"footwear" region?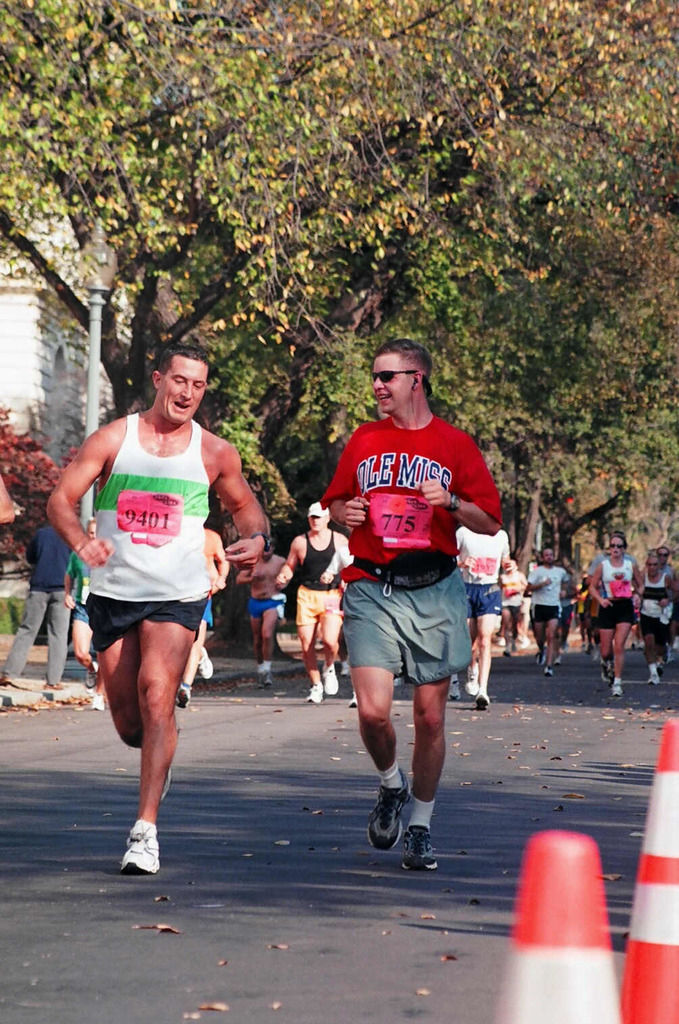
region(660, 661, 663, 672)
